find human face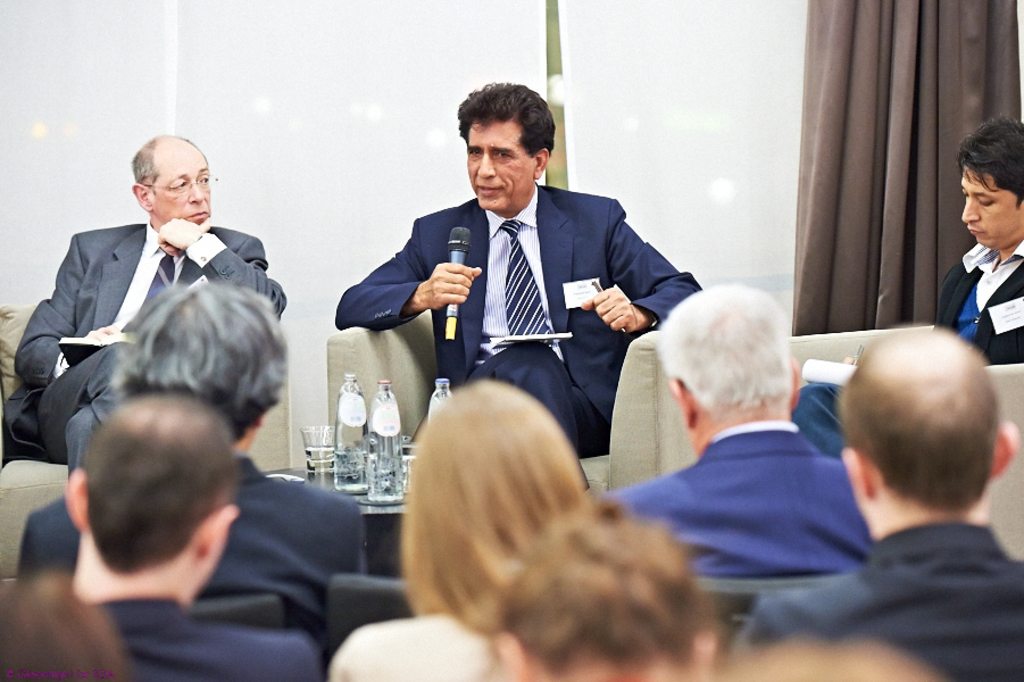
{"left": 157, "top": 142, "right": 214, "bottom": 225}
